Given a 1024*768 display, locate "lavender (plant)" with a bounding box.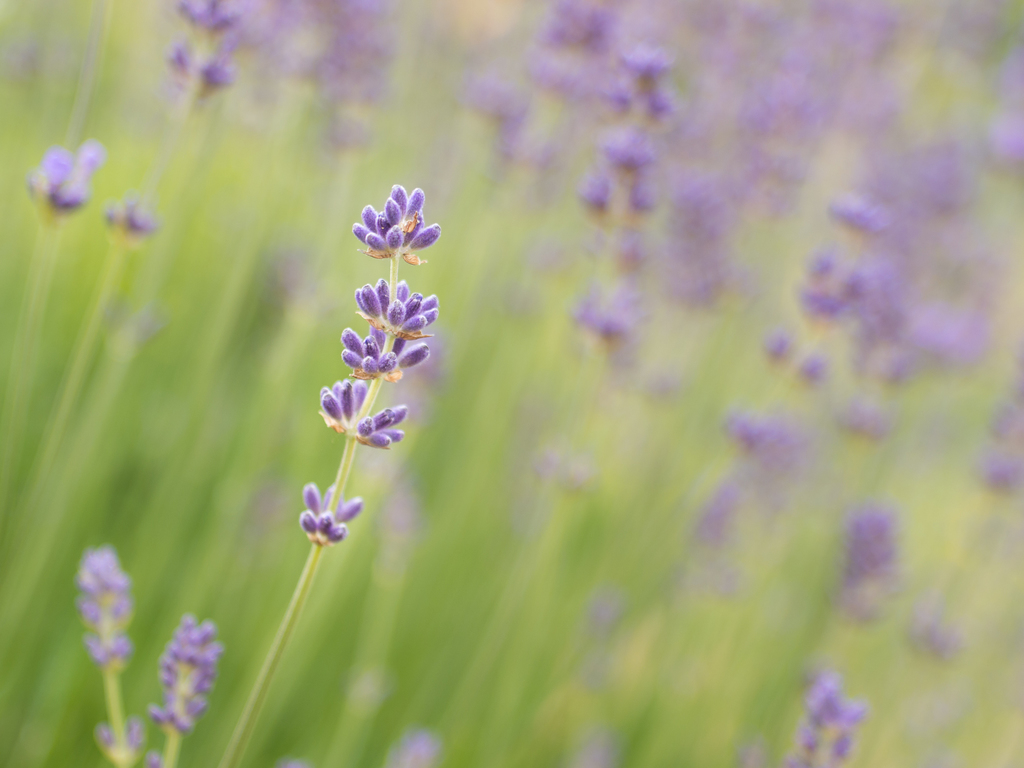
Located: BBox(906, 591, 966, 669).
